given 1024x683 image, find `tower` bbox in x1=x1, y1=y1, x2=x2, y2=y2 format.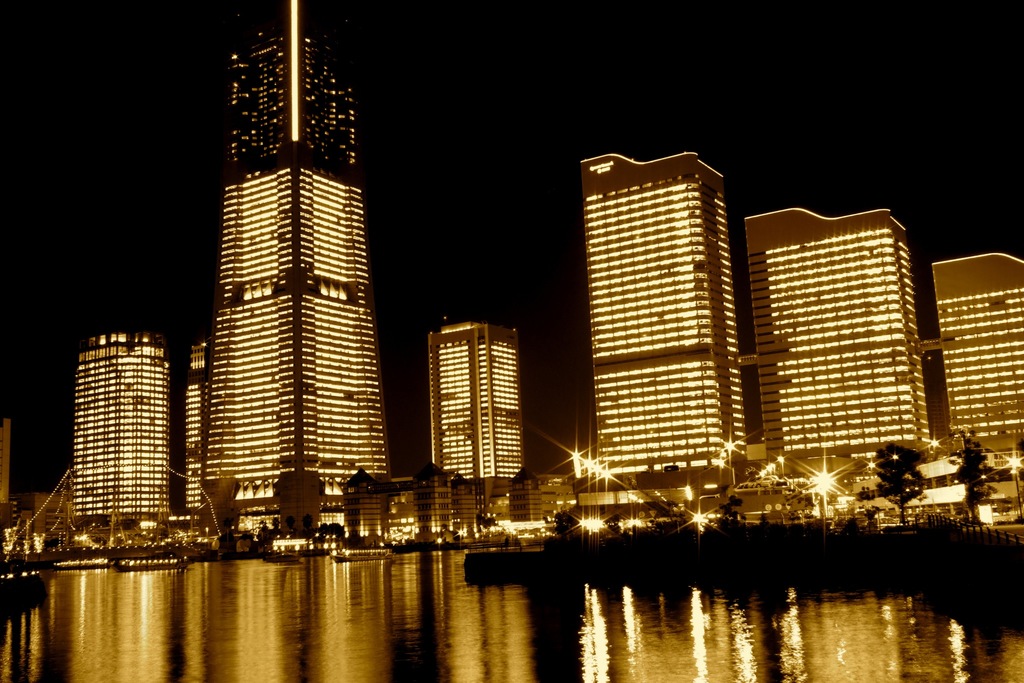
x1=148, y1=16, x2=406, y2=525.
